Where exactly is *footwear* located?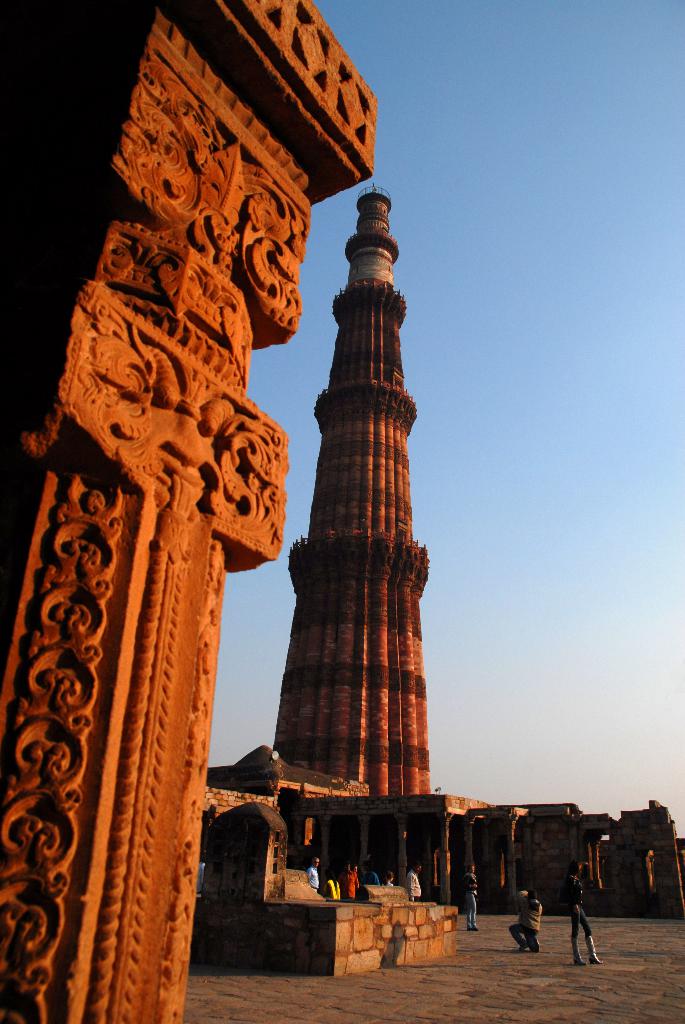
Its bounding box is {"left": 535, "top": 938, "right": 539, "bottom": 955}.
